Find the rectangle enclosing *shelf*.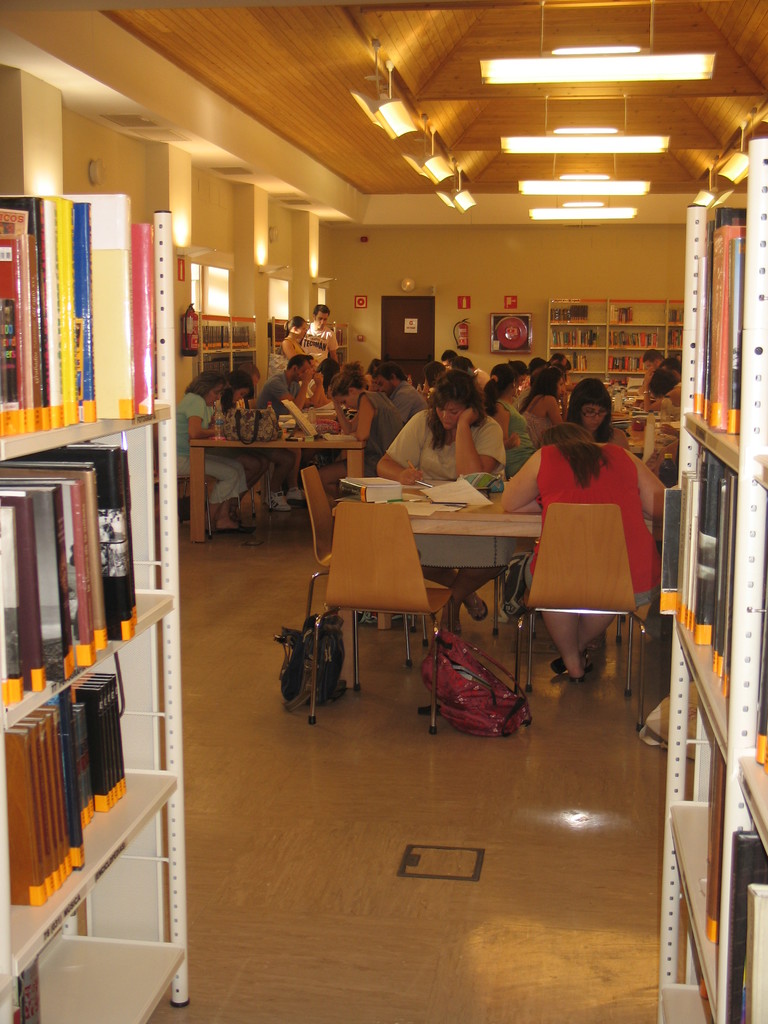
locate(269, 317, 348, 378).
